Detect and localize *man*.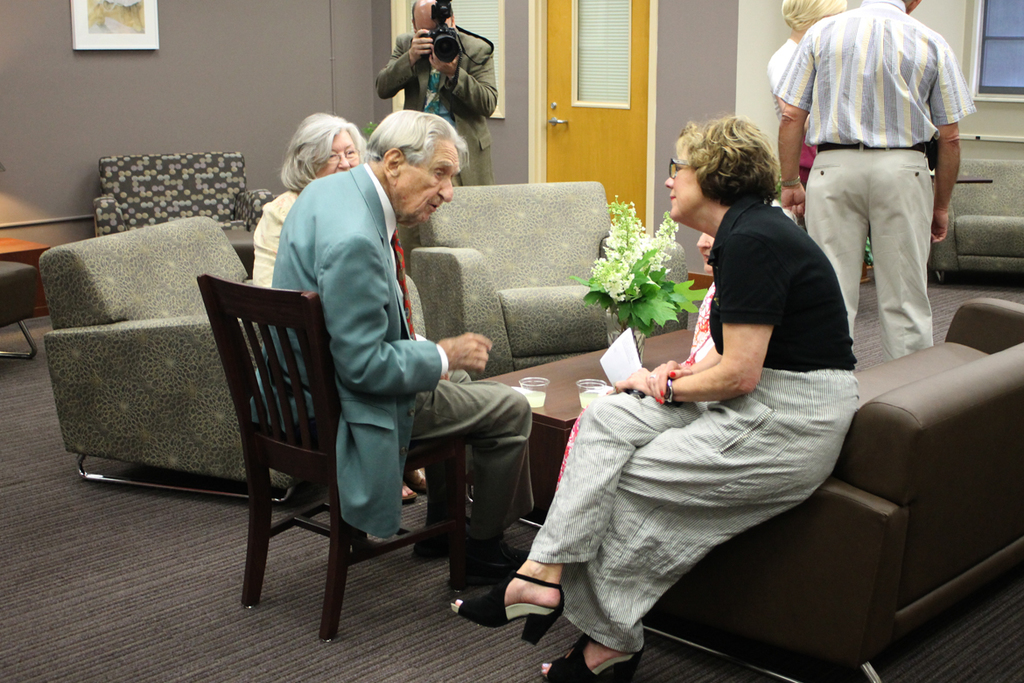
Localized at [785,0,971,398].
